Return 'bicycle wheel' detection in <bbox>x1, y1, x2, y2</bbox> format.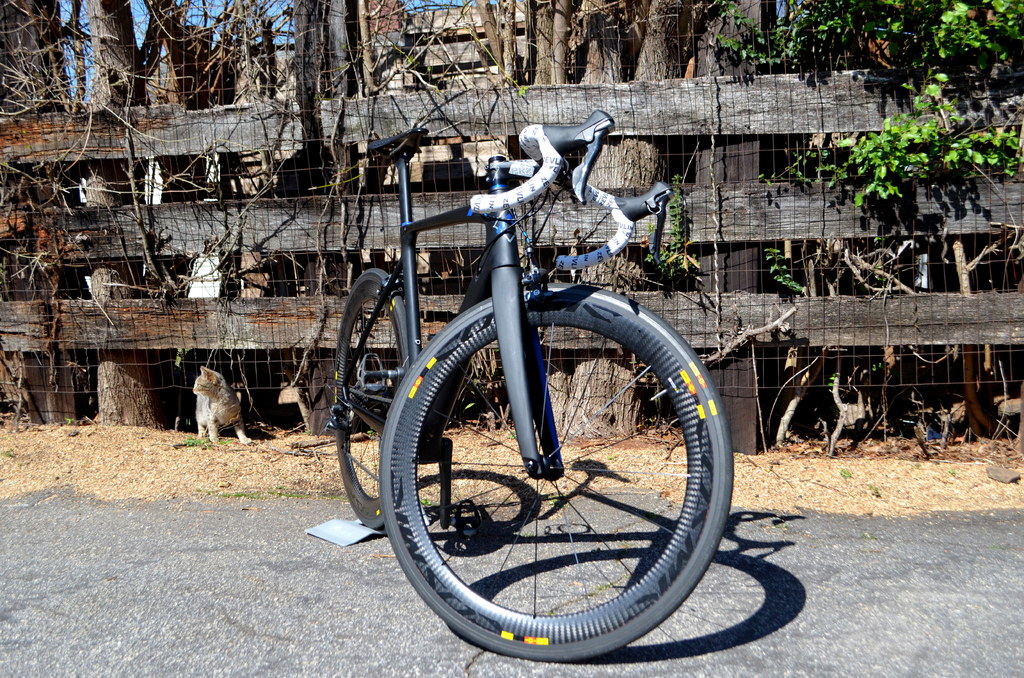
<bbox>336, 267, 410, 538</bbox>.
